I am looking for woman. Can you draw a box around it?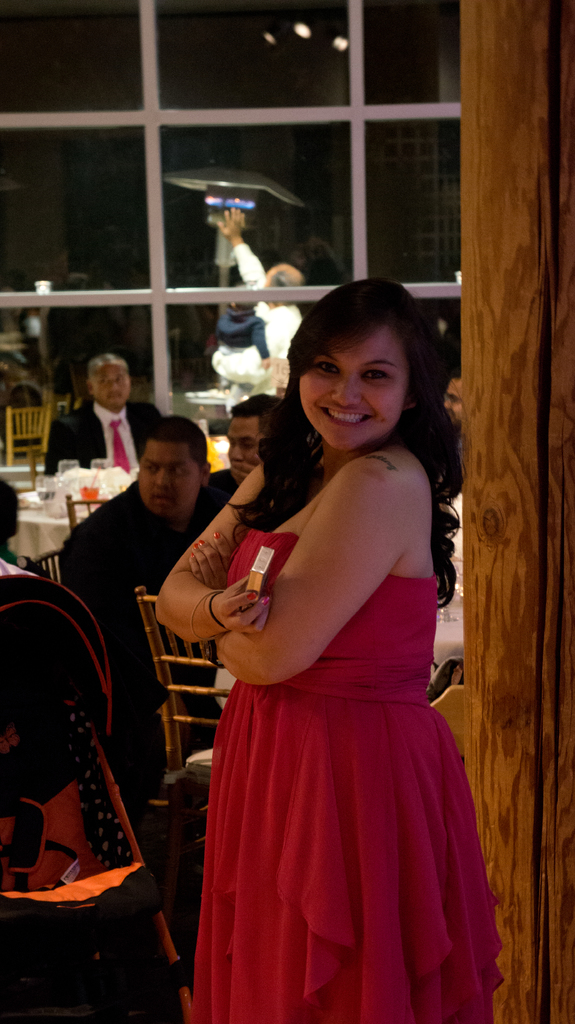
Sure, the bounding box is x1=169 y1=267 x2=487 y2=1023.
